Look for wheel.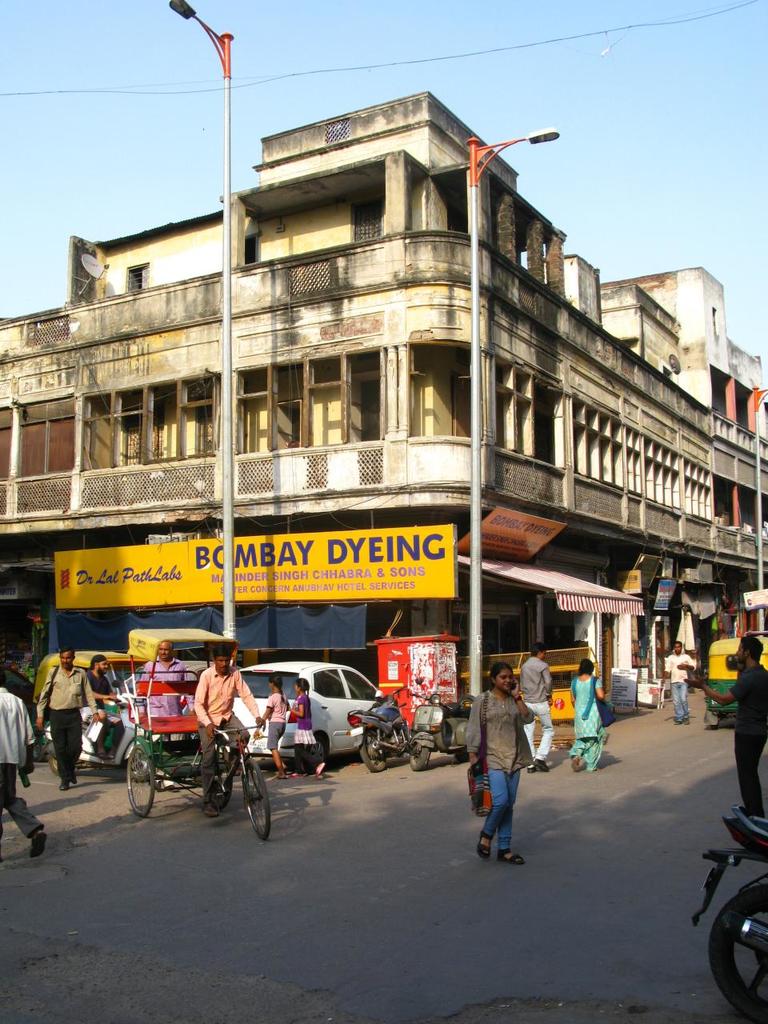
Found: detection(115, 745, 161, 786).
